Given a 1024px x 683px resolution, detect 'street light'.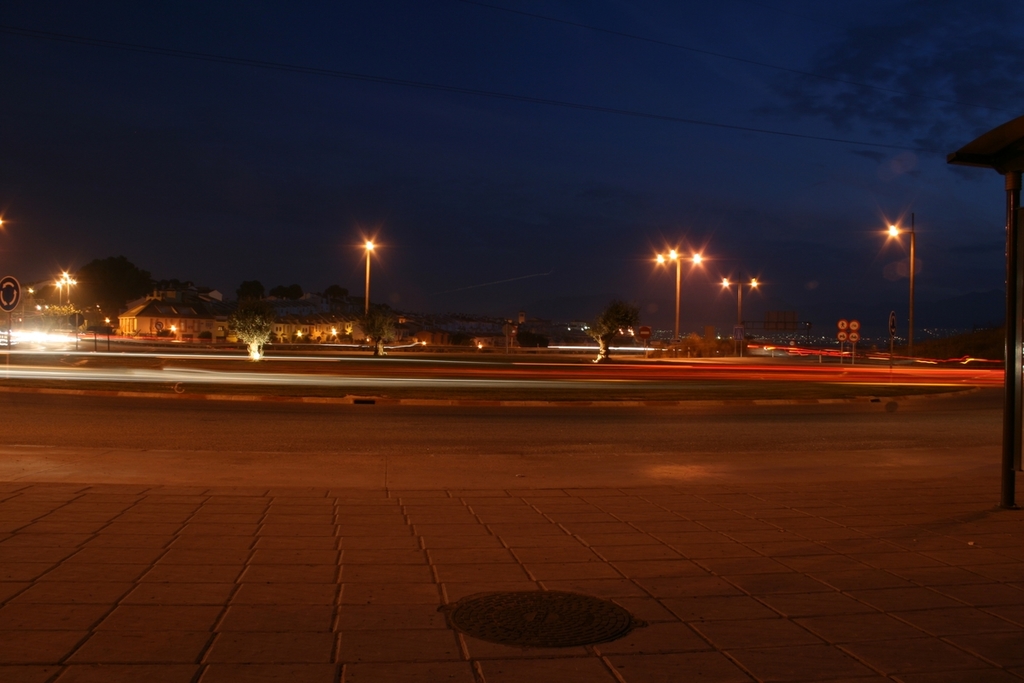
left=883, top=223, right=914, bottom=353.
